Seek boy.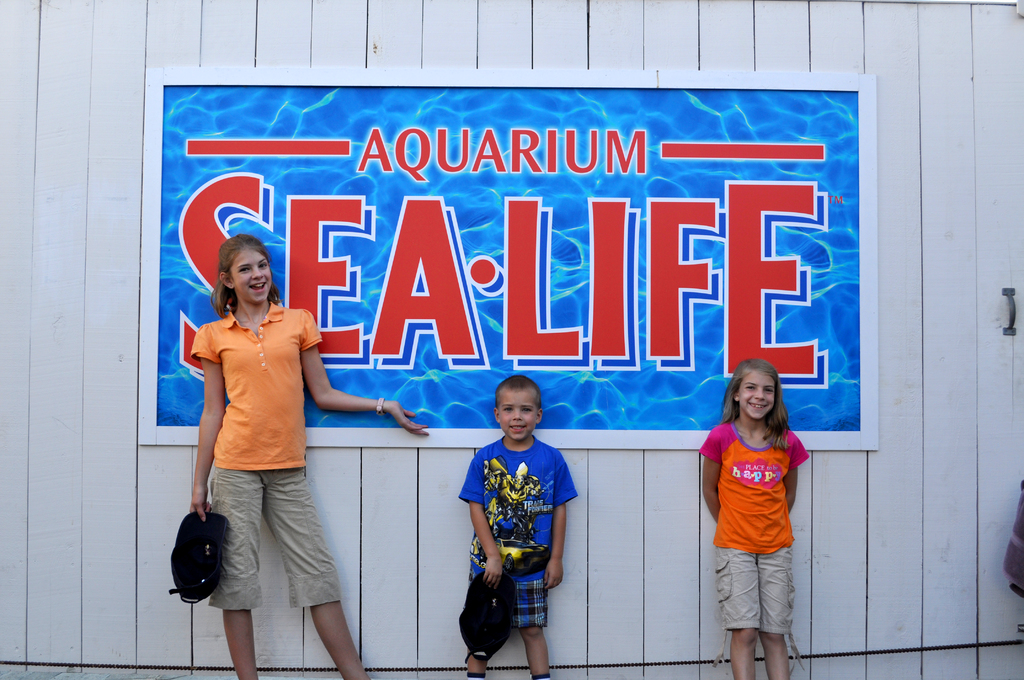
456:385:585:665.
